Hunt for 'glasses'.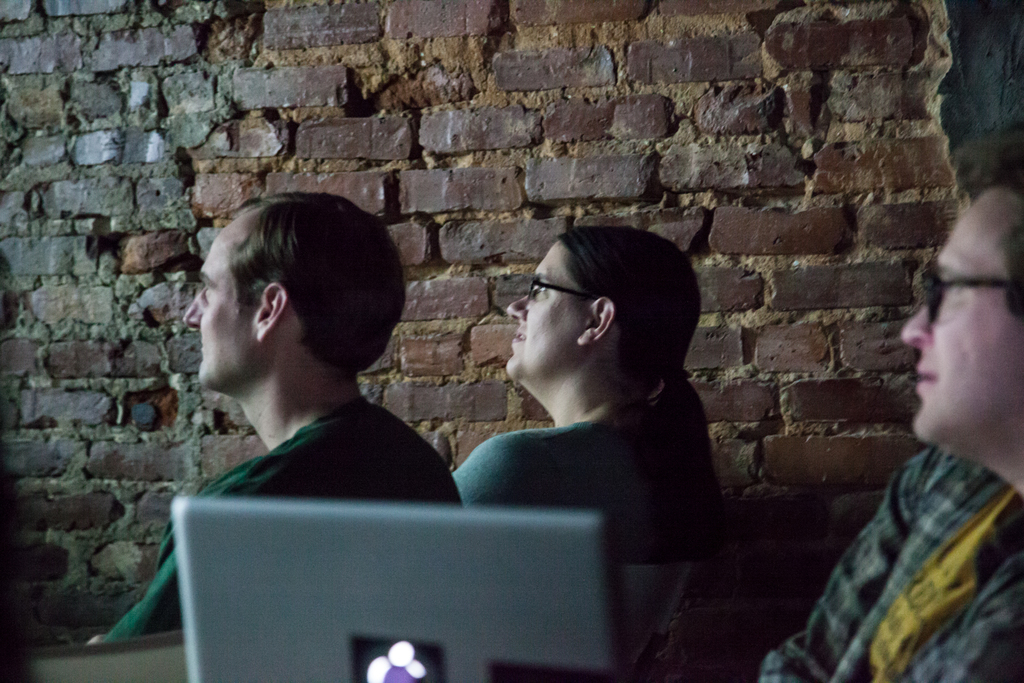
Hunted down at detection(915, 270, 1023, 327).
